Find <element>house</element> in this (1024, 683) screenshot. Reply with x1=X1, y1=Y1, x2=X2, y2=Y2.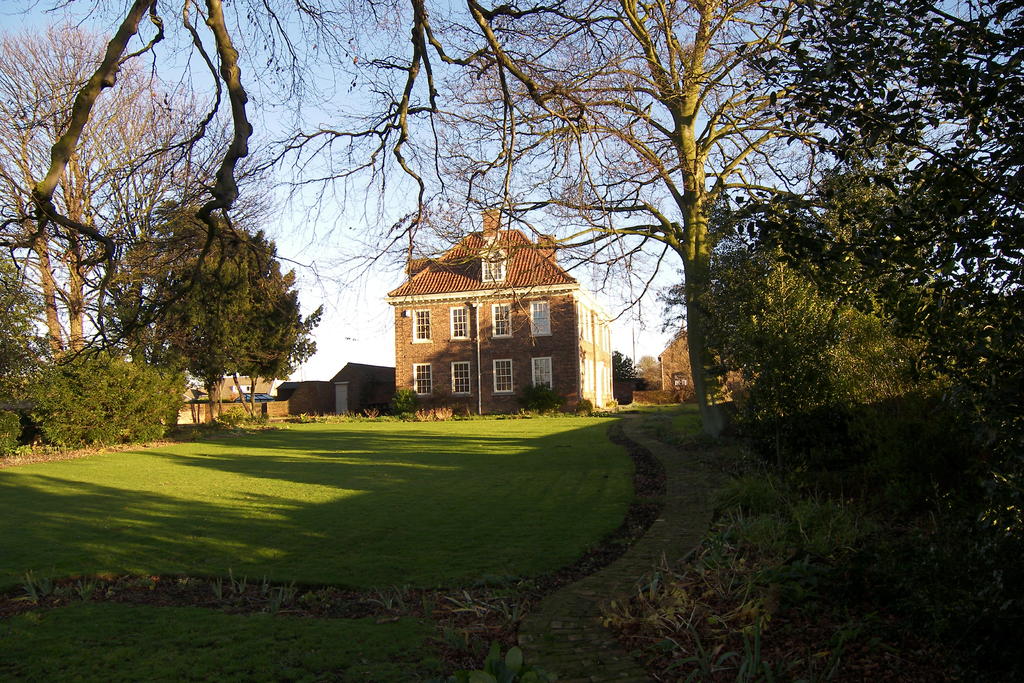
x1=362, y1=176, x2=666, y2=424.
